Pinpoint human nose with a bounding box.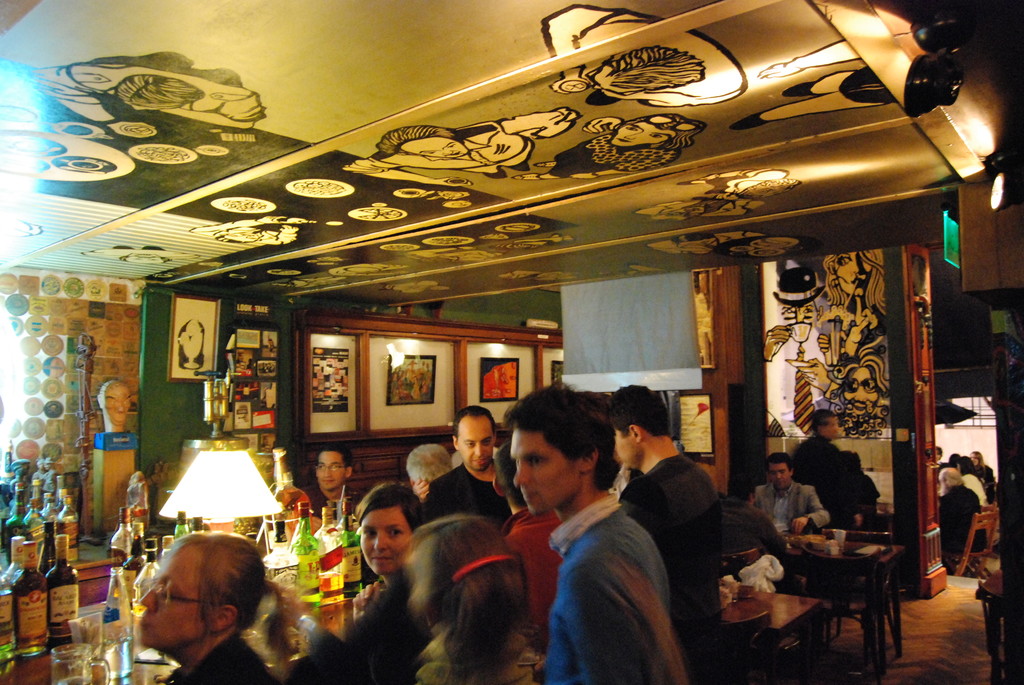
<bbox>474, 445, 485, 460</bbox>.
